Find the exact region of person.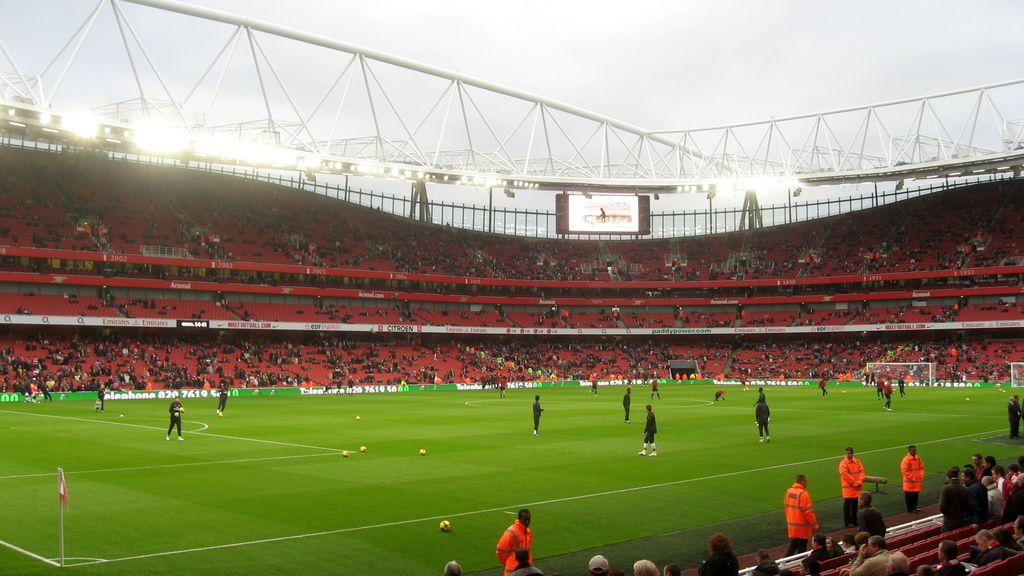
Exact region: (left=96, top=380, right=107, bottom=408).
